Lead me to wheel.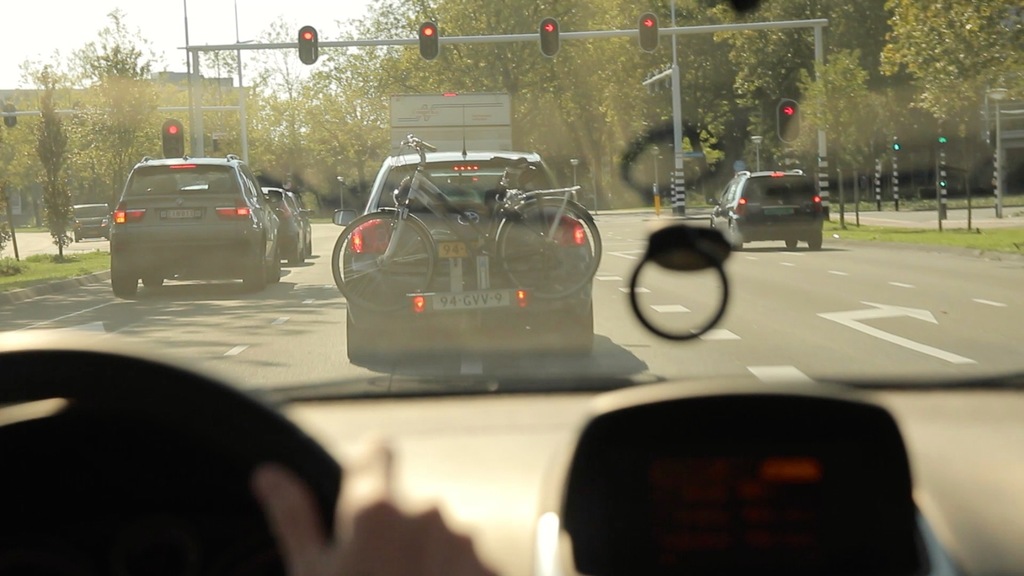
Lead to [left=142, top=272, right=163, bottom=287].
